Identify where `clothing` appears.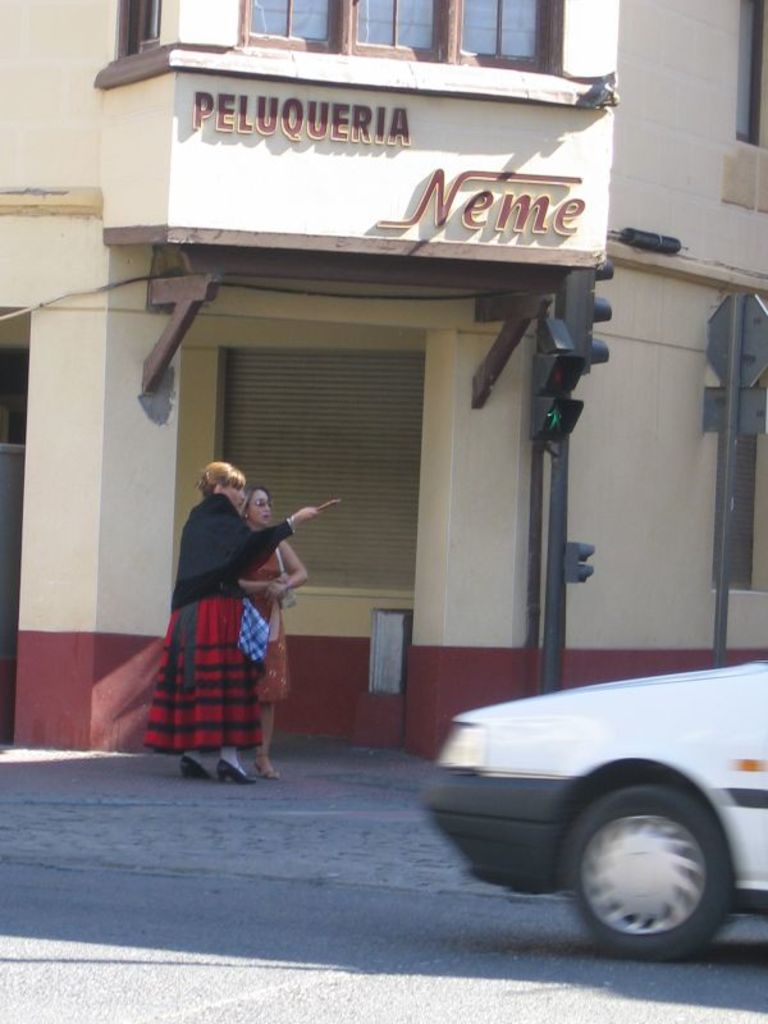
Appears at <box>248,544,280,708</box>.
